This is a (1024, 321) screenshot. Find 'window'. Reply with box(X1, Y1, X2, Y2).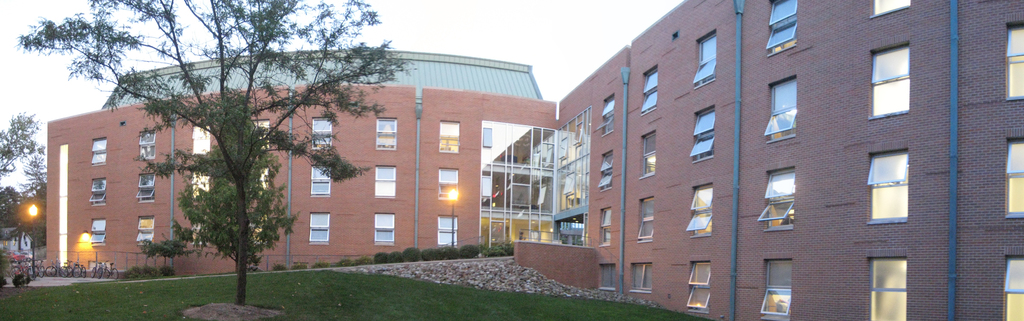
box(312, 118, 334, 144).
